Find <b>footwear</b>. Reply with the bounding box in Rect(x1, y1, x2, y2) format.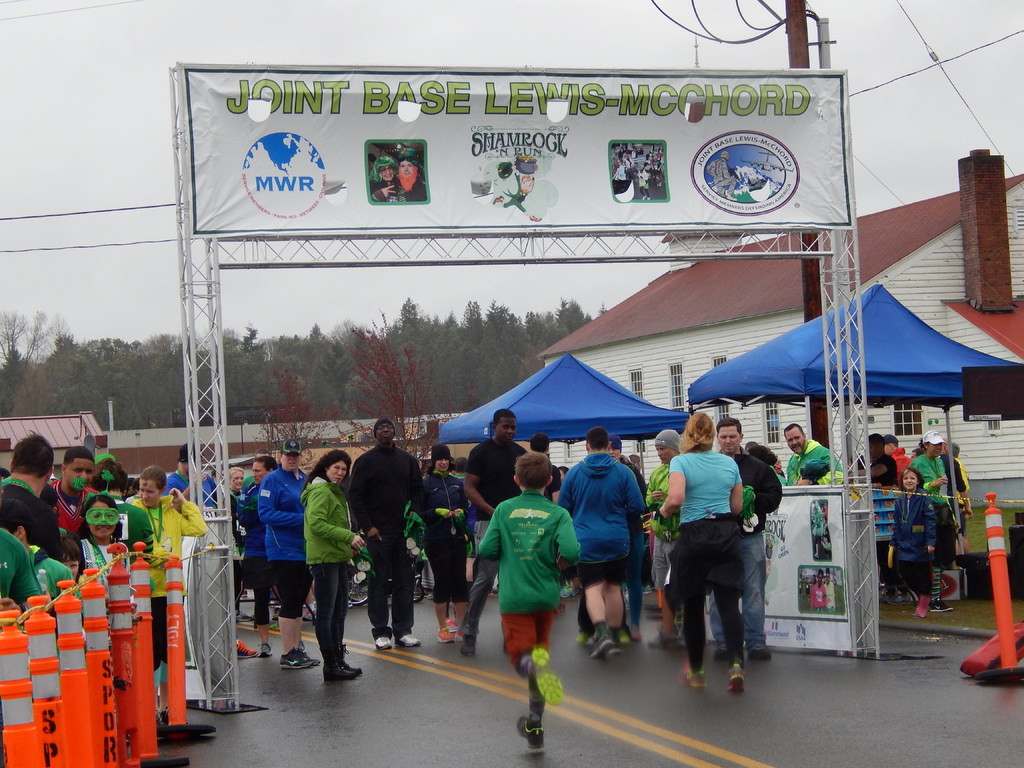
Rect(724, 661, 742, 693).
